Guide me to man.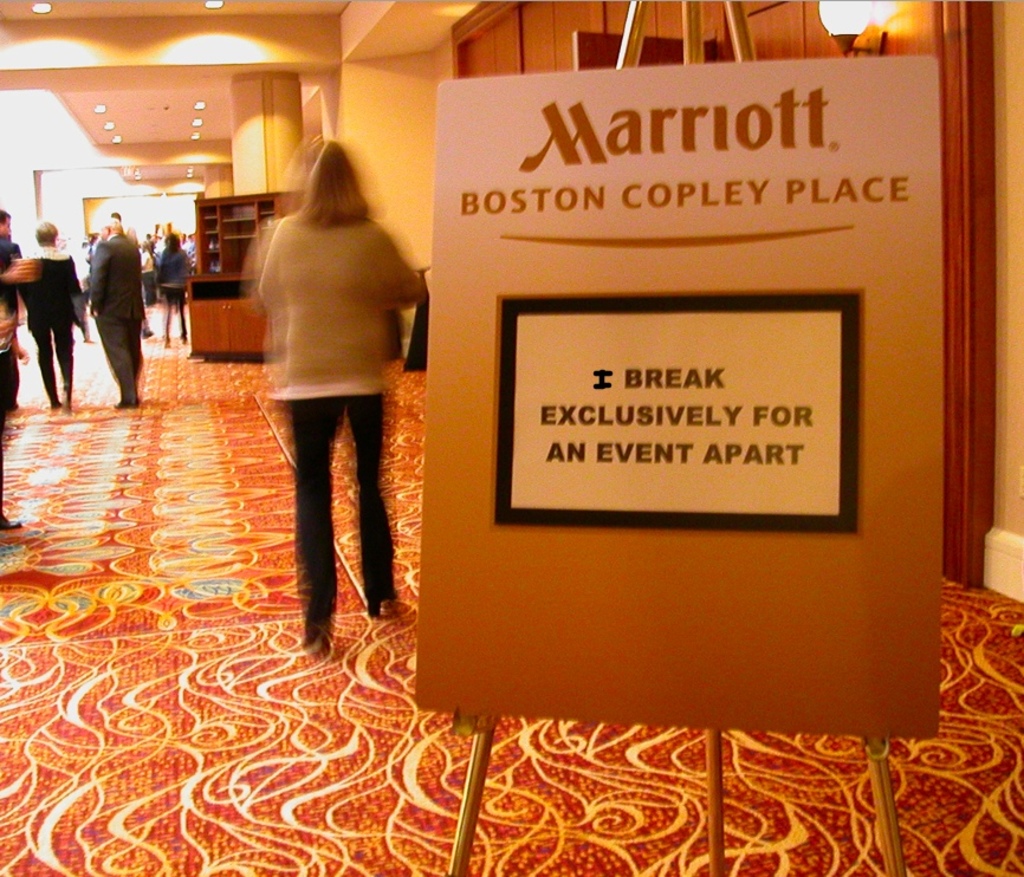
Guidance: <region>85, 220, 144, 404</region>.
